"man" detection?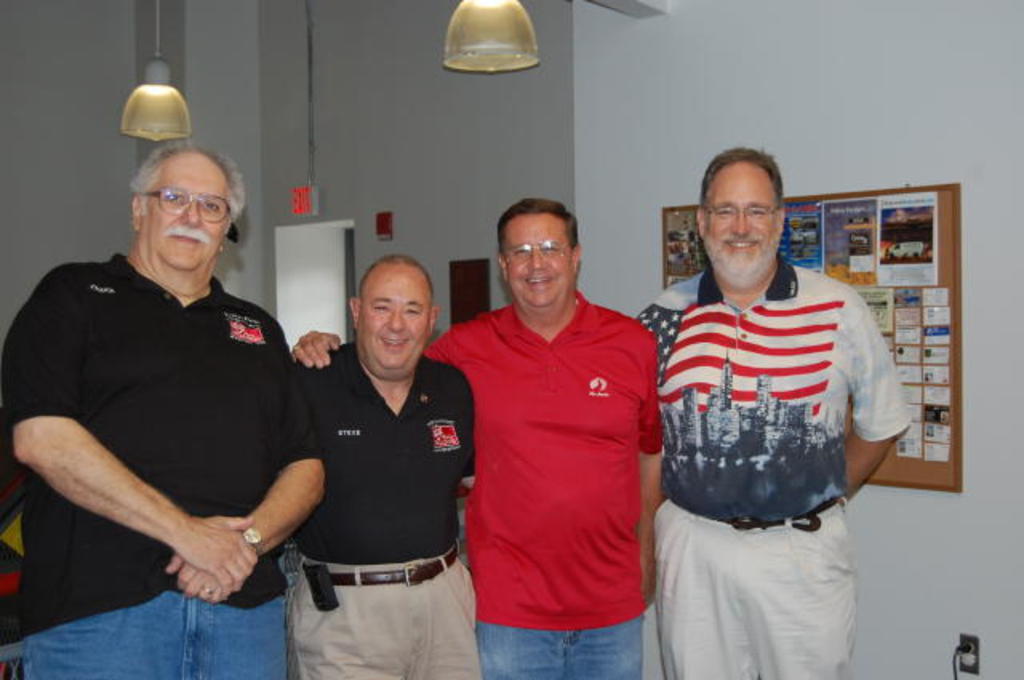
<box>635,146,915,678</box>
